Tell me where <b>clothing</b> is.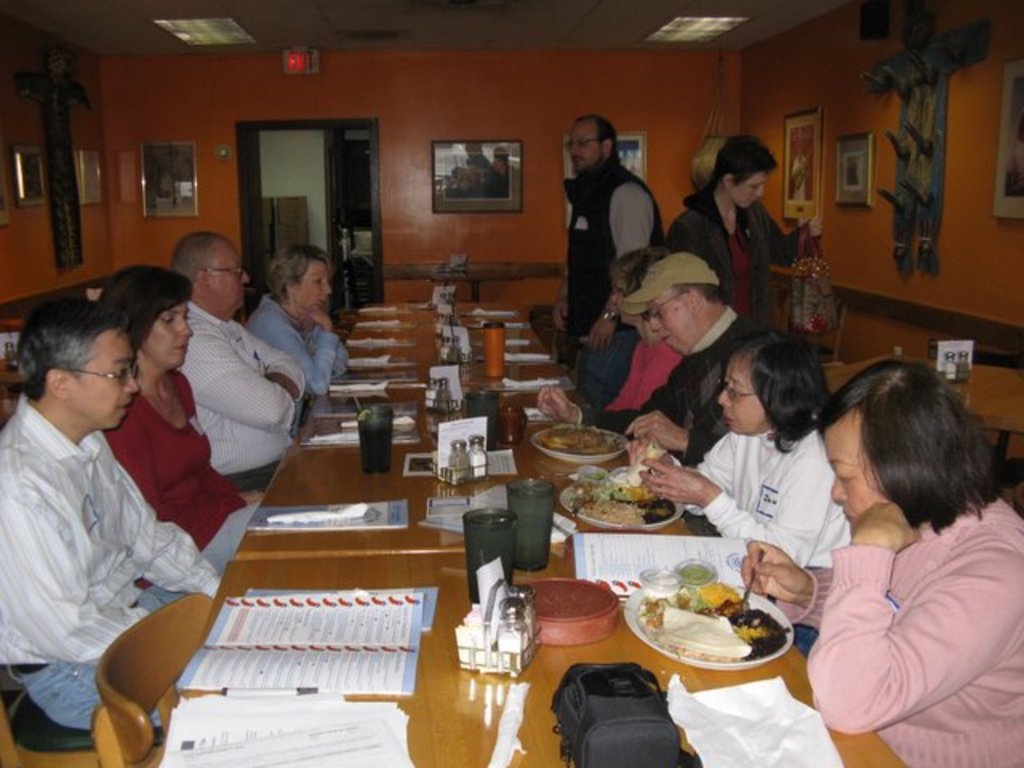
<b>clothing</b> is at 192, 306, 312, 485.
